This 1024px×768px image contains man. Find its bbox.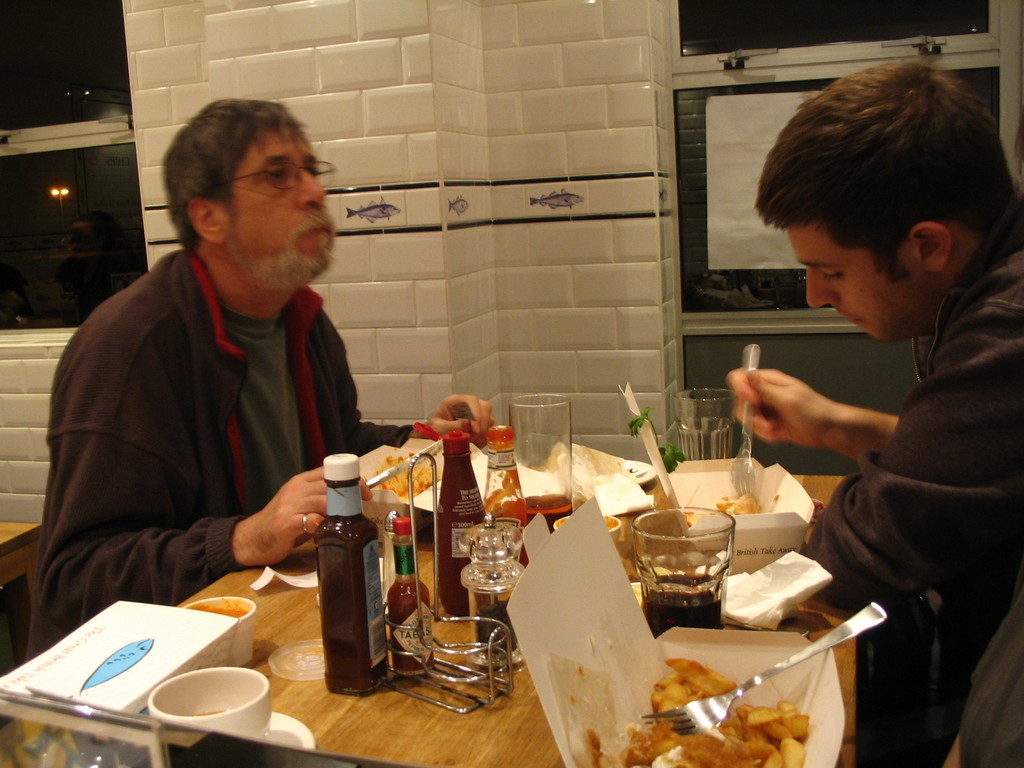
24, 100, 495, 666.
